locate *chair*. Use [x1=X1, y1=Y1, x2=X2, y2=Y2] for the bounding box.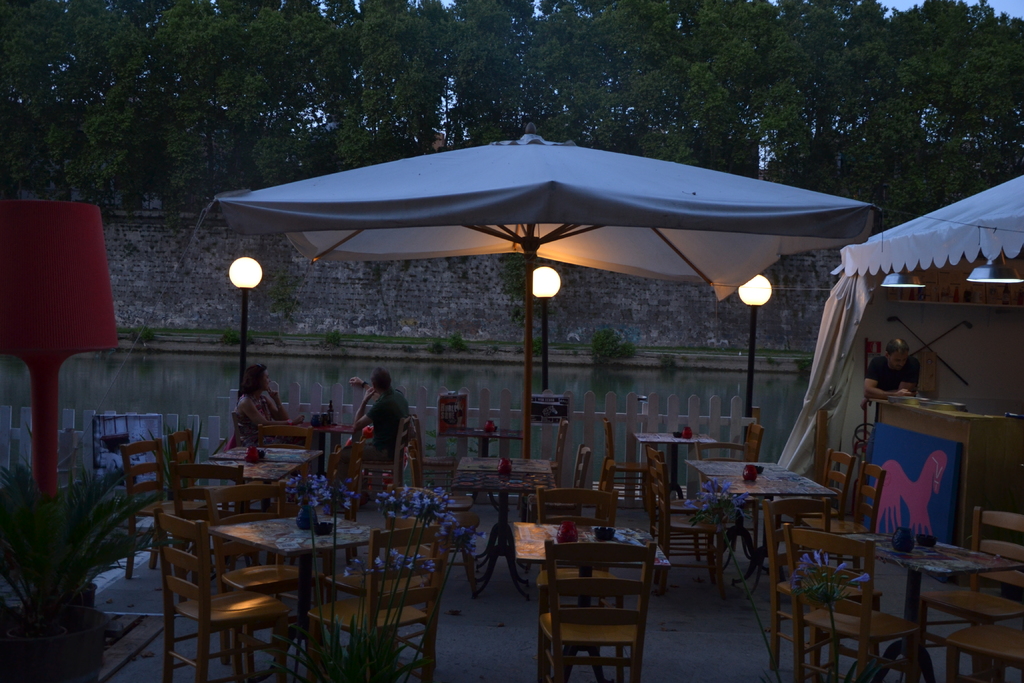
[x1=408, y1=414, x2=479, y2=504].
